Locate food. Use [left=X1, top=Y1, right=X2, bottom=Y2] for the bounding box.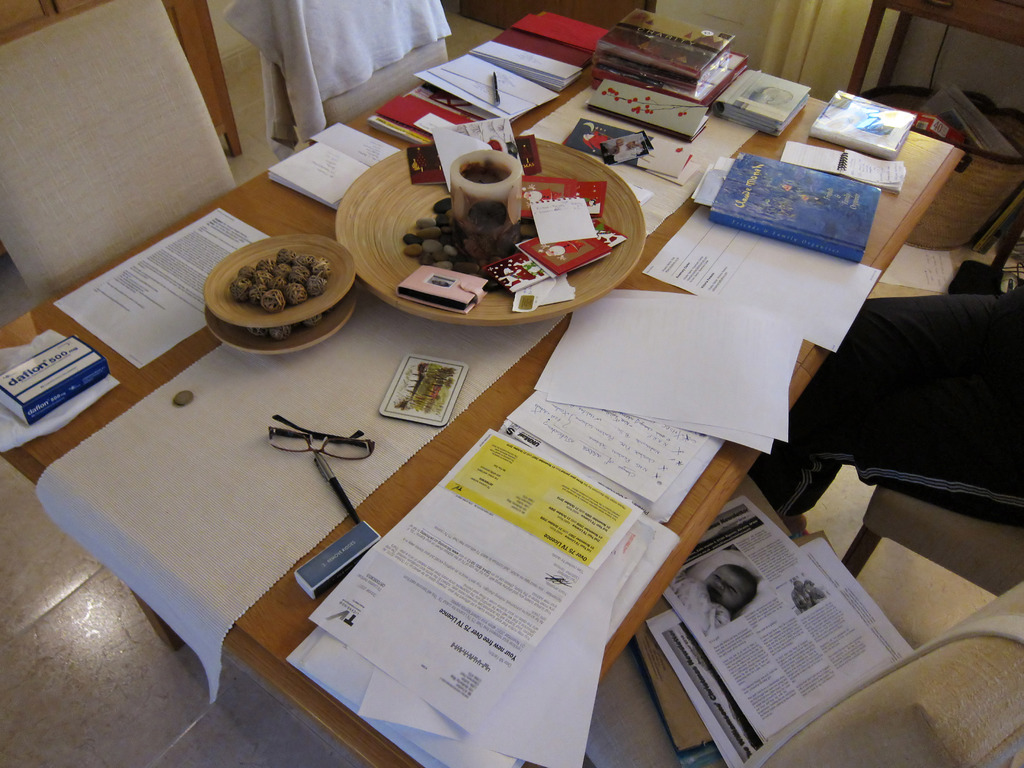
[left=391, top=184, right=573, bottom=266].
